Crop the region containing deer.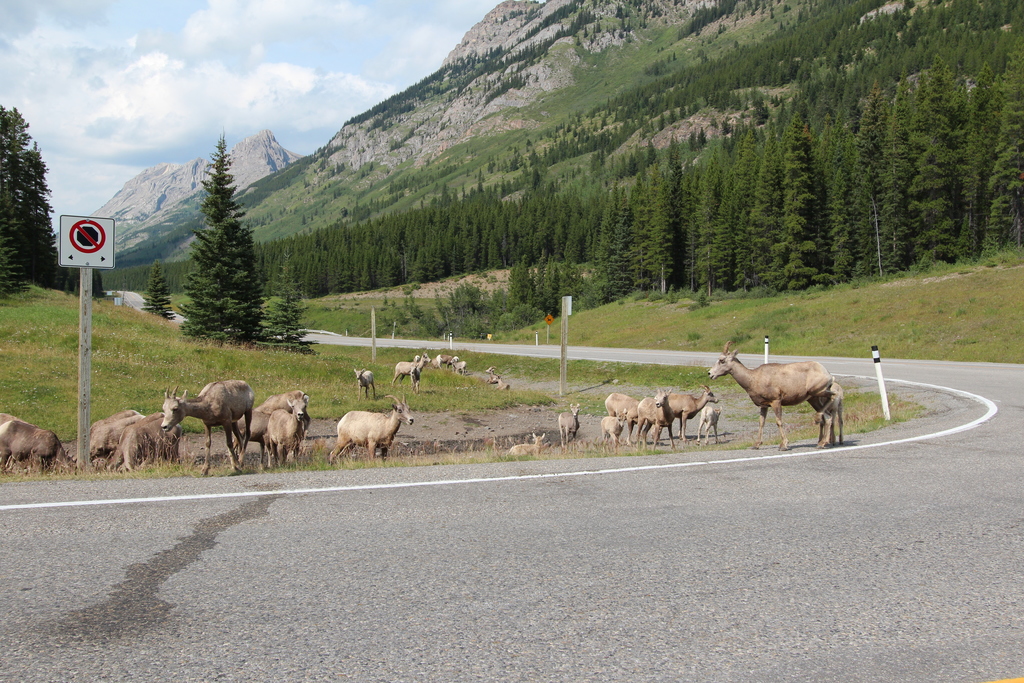
Crop region: (left=330, top=393, right=414, bottom=461).
